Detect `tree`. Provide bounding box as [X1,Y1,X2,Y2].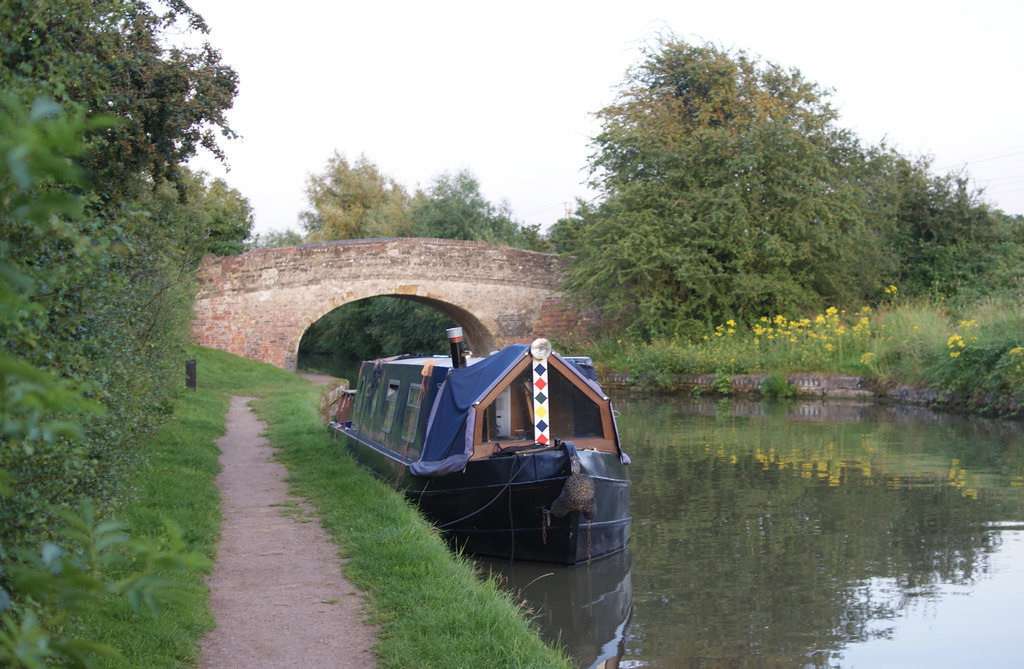
[541,206,602,248].
